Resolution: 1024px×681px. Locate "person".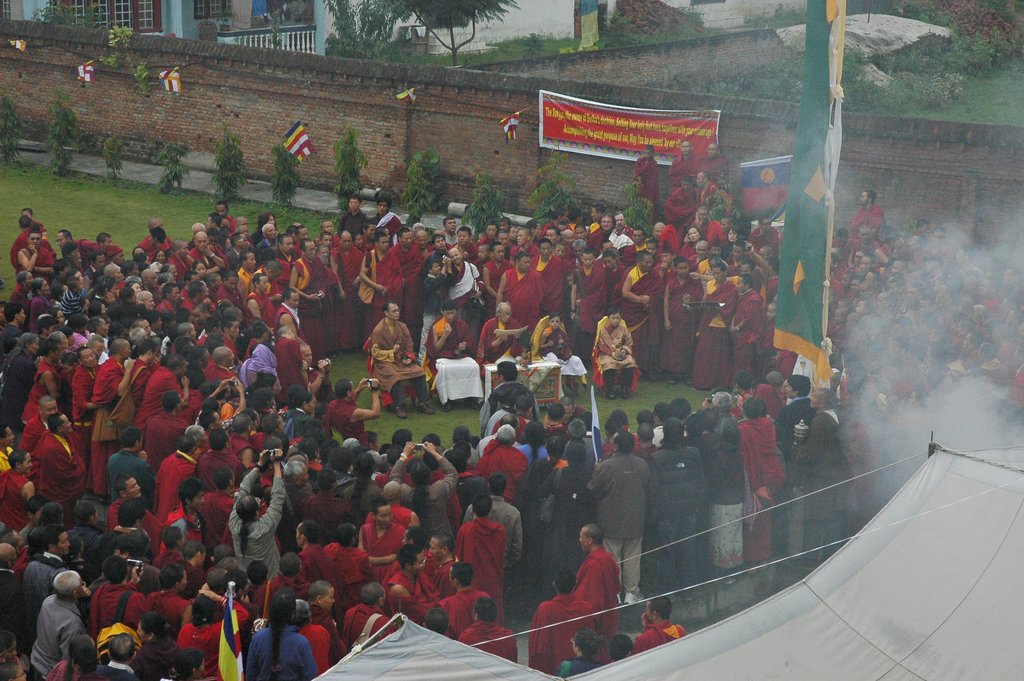
<region>38, 338, 62, 398</region>.
